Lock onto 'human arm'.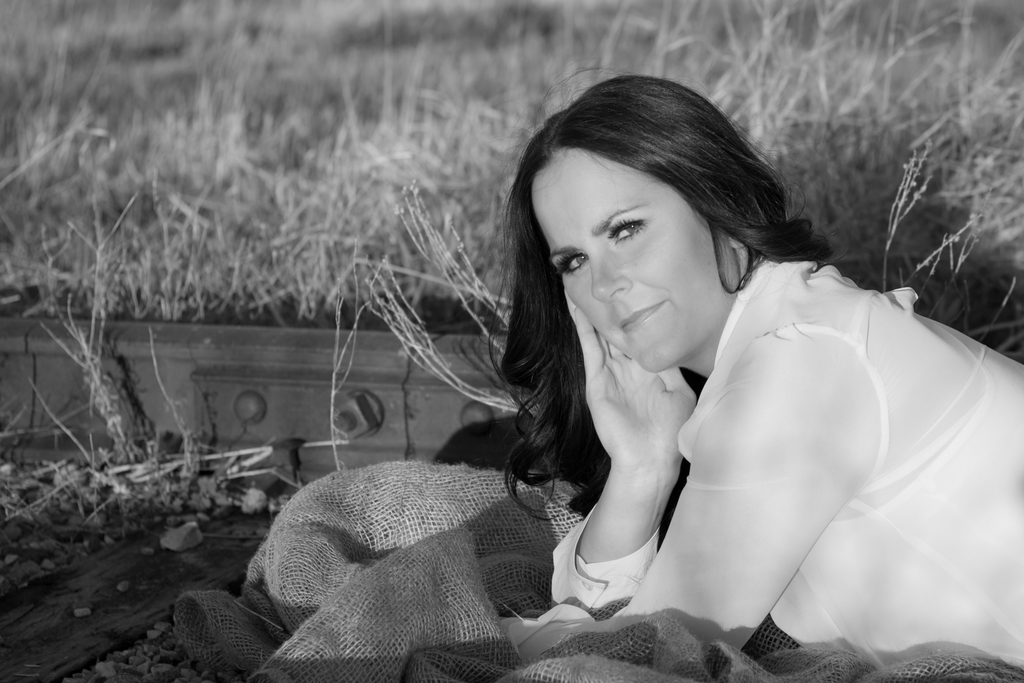
Locked: detection(499, 296, 875, 646).
